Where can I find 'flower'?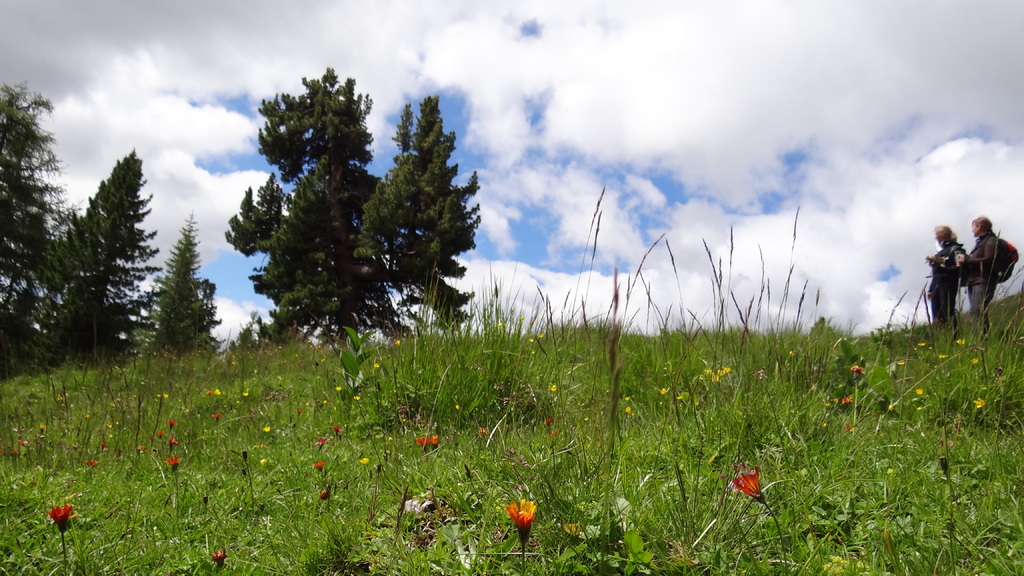
You can find it at select_region(167, 438, 180, 452).
